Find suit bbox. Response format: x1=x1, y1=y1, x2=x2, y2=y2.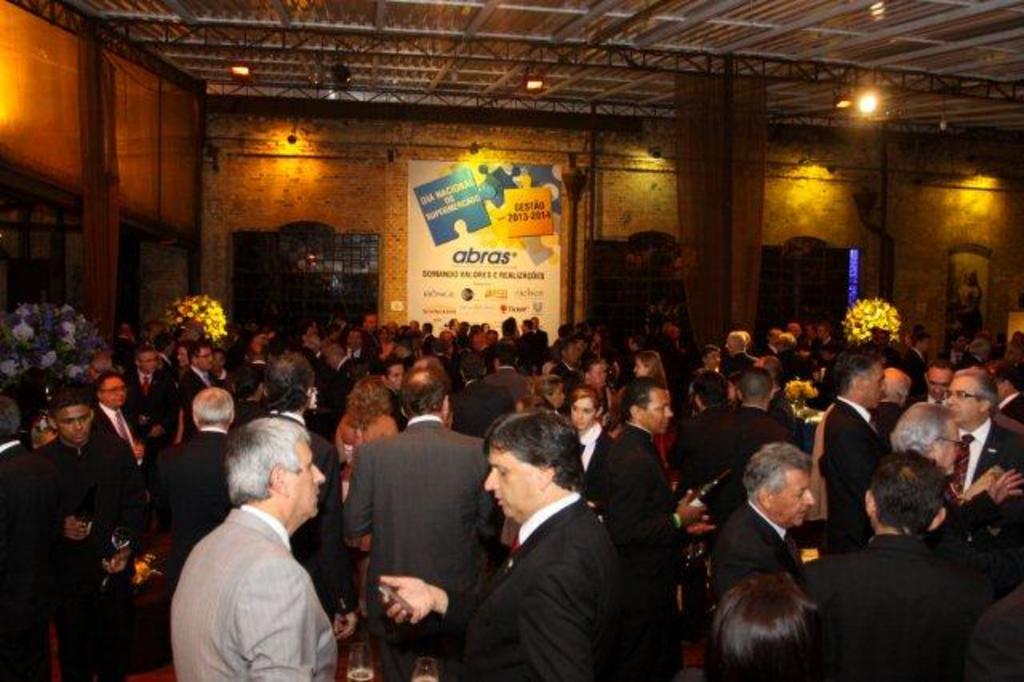
x1=123, y1=360, x2=186, y2=448.
